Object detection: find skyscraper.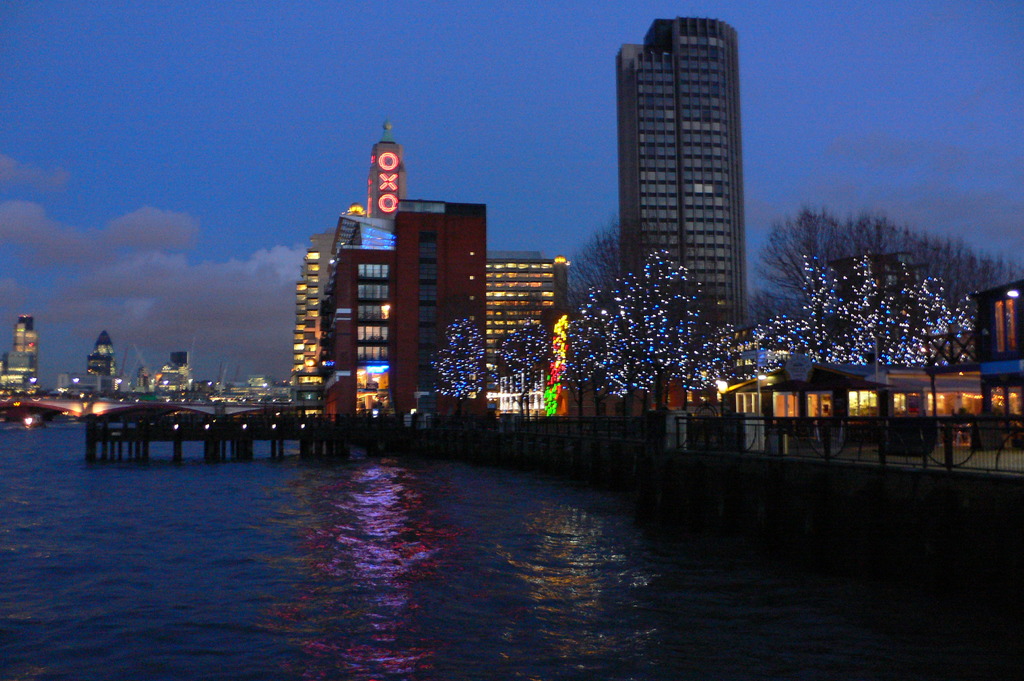
bbox=(12, 313, 38, 376).
